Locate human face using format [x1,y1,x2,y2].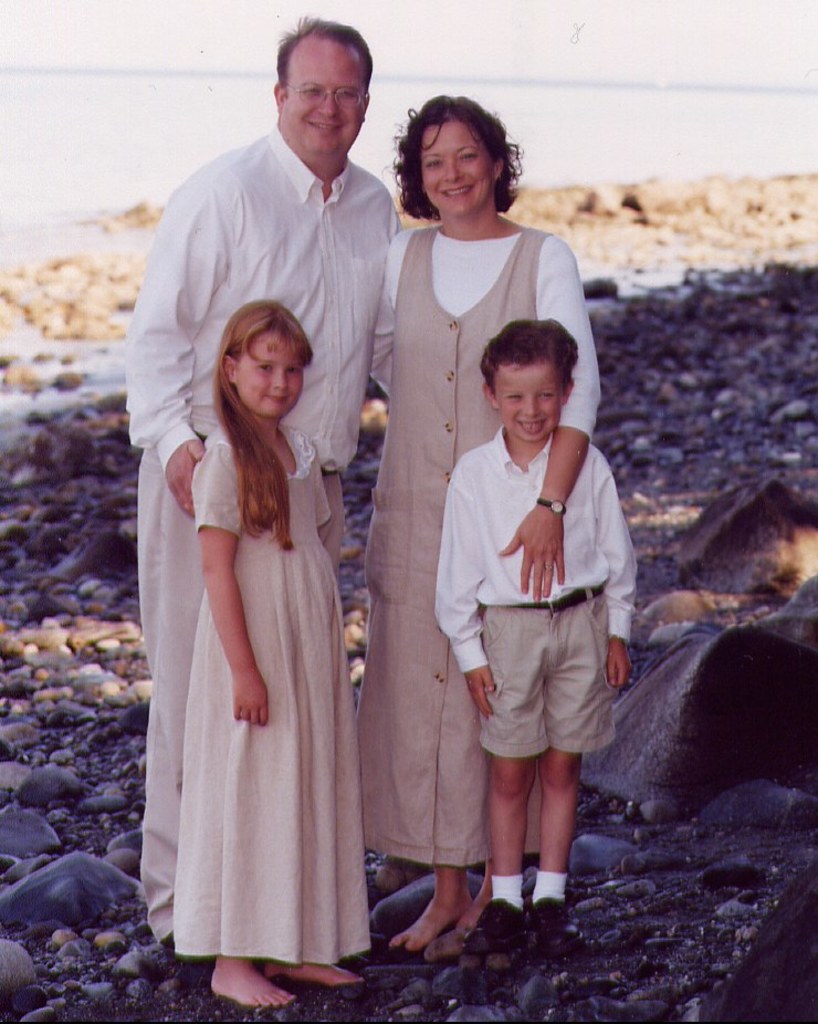
[422,116,497,212].
